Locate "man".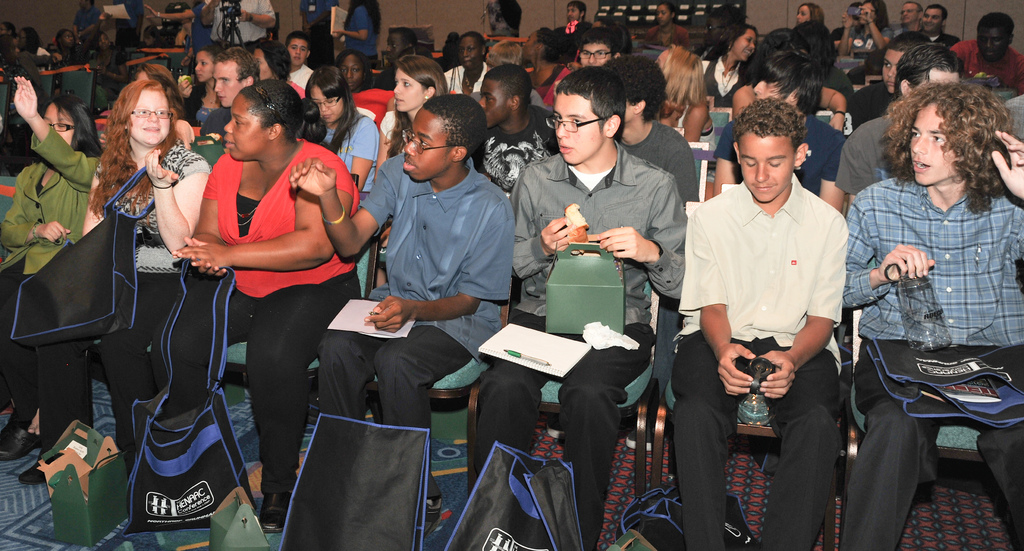
Bounding box: rect(888, 3, 925, 42).
